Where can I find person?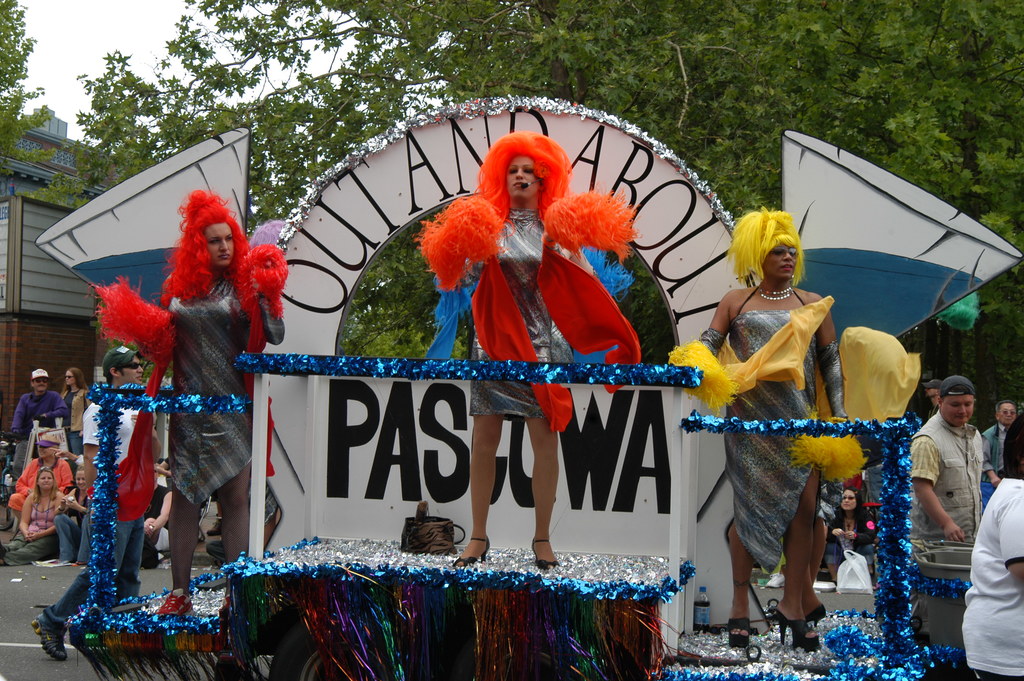
You can find it at crop(10, 427, 63, 539).
